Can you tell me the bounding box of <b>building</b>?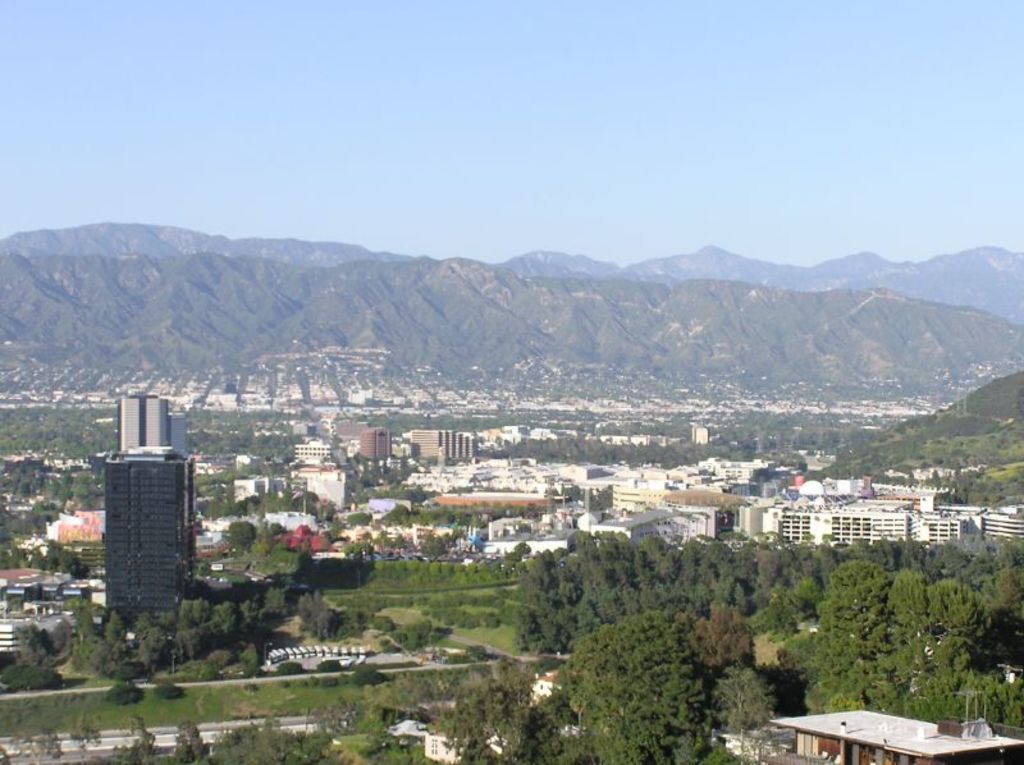
118,391,168,449.
